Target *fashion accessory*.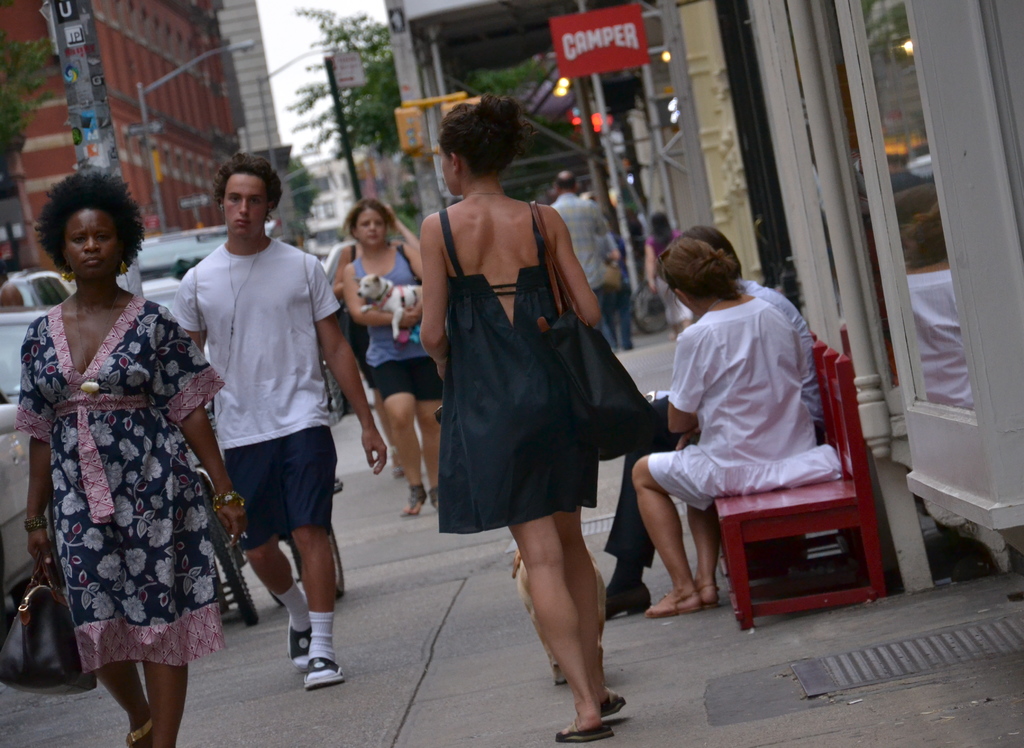
Target region: [303,657,336,688].
